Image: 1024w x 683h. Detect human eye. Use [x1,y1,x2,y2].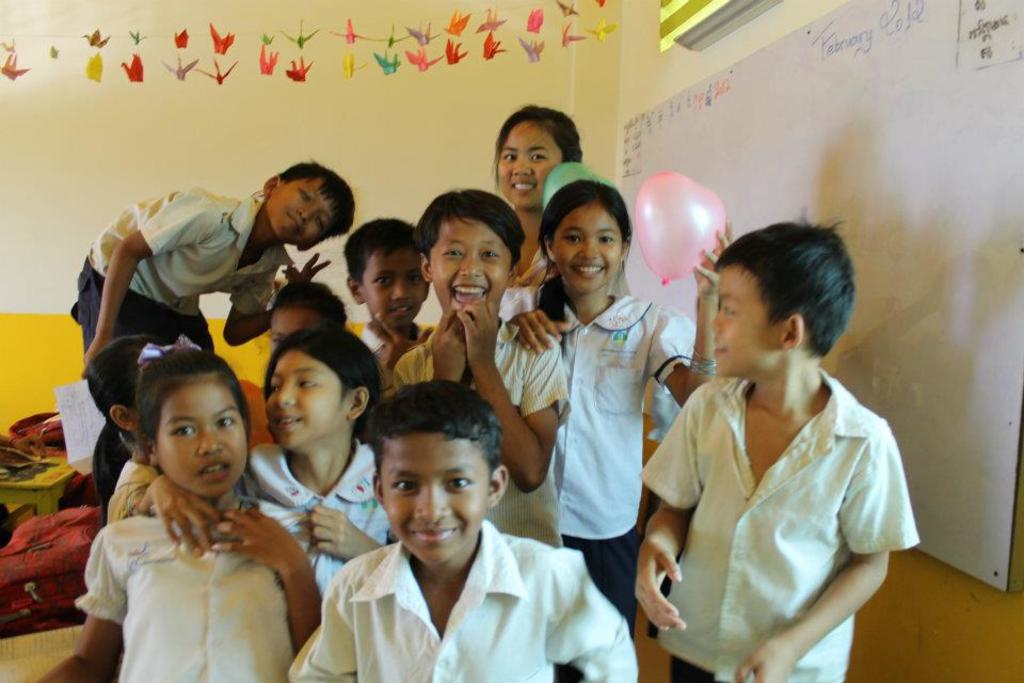
[388,477,415,495].
